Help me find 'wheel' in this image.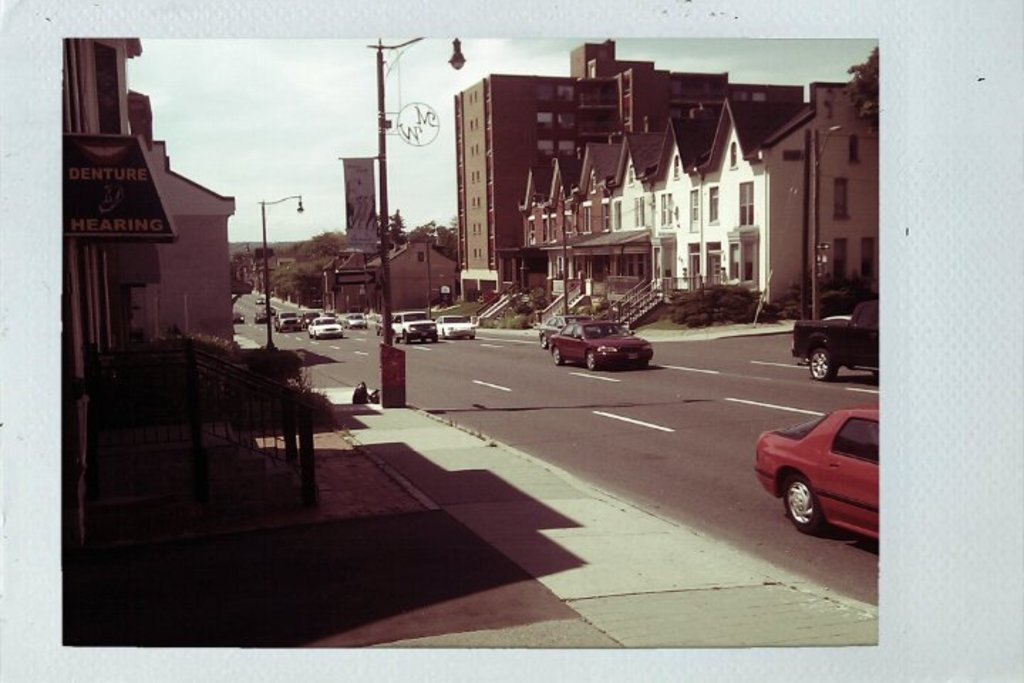
Found it: <box>782,484,819,531</box>.
